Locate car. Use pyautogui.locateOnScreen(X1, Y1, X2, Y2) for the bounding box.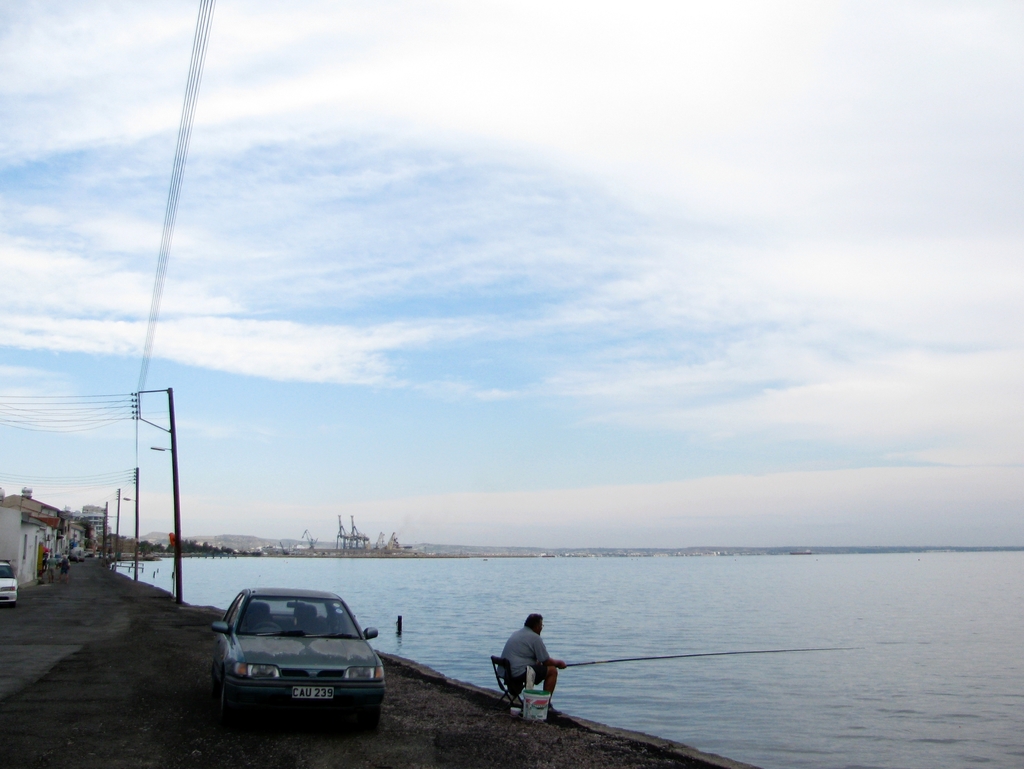
pyautogui.locateOnScreen(0, 563, 18, 609).
